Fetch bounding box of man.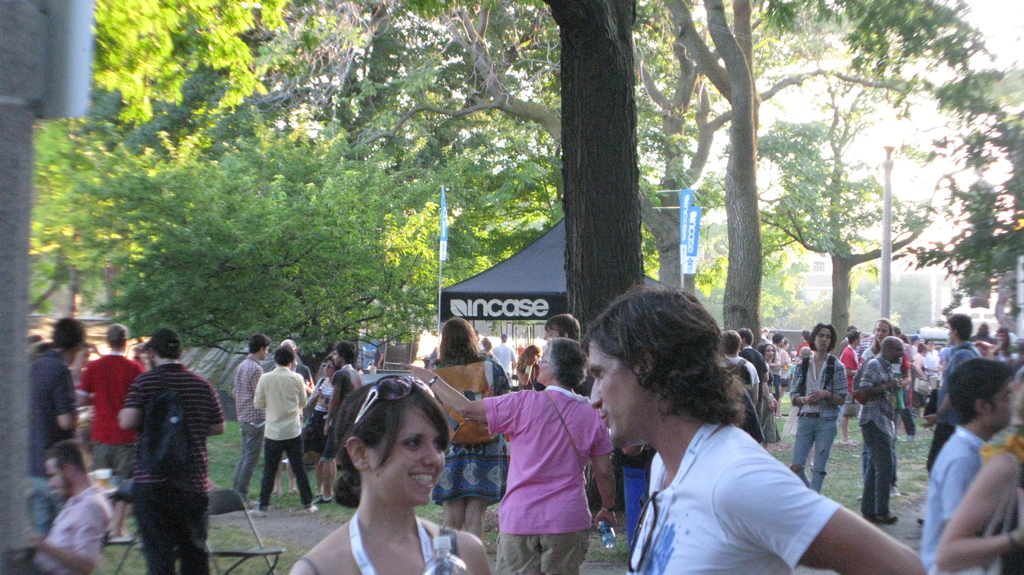
Bbox: 114:326:227:574.
